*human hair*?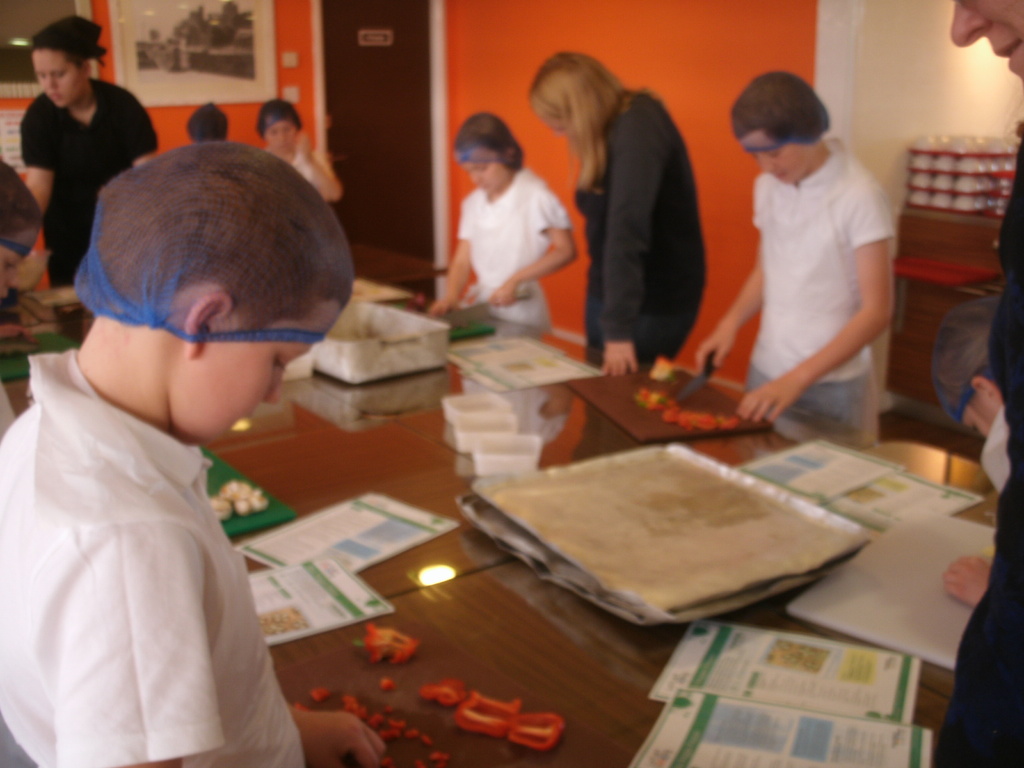
l=451, t=108, r=527, b=173
